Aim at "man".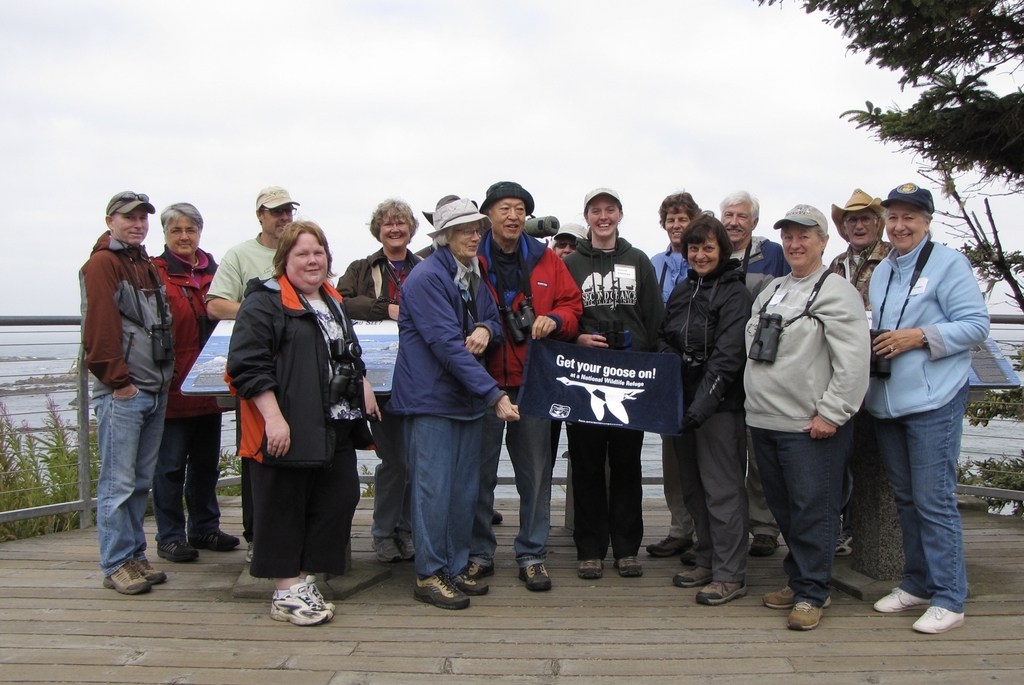
Aimed at [left=818, top=179, right=890, bottom=600].
